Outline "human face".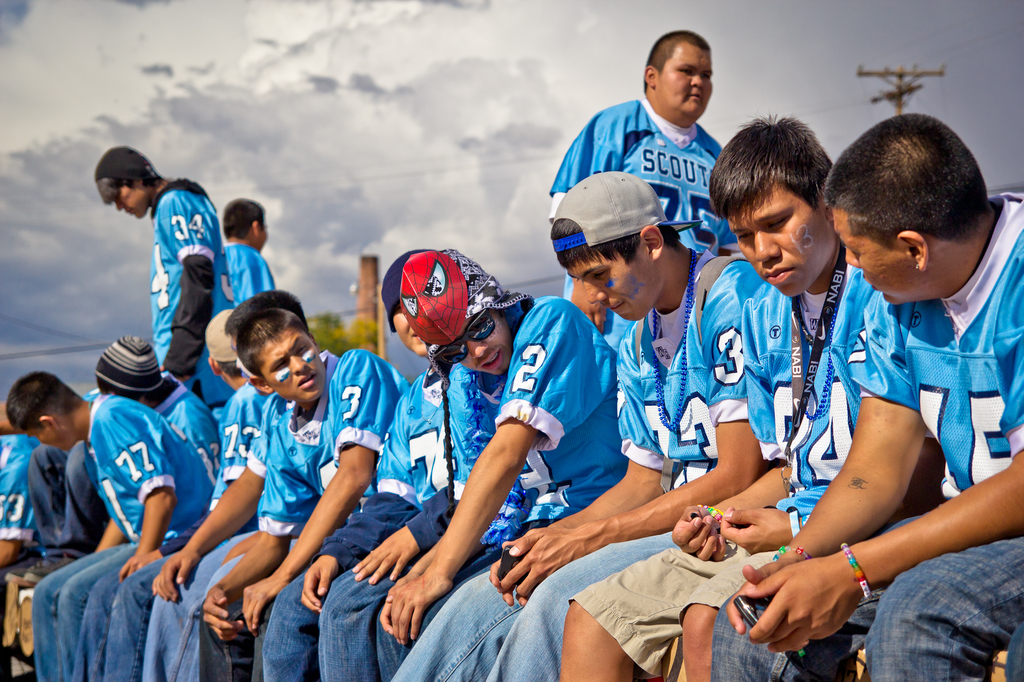
Outline: region(391, 304, 428, 358).
